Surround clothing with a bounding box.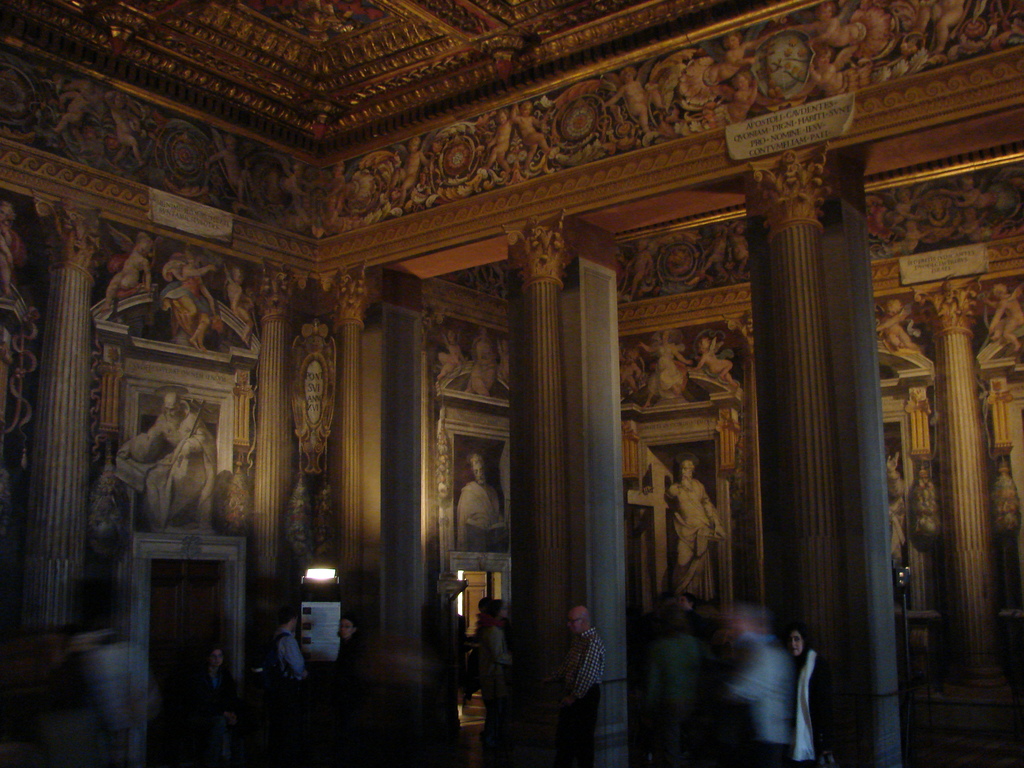
BBox(724, 631, 793, 767).
